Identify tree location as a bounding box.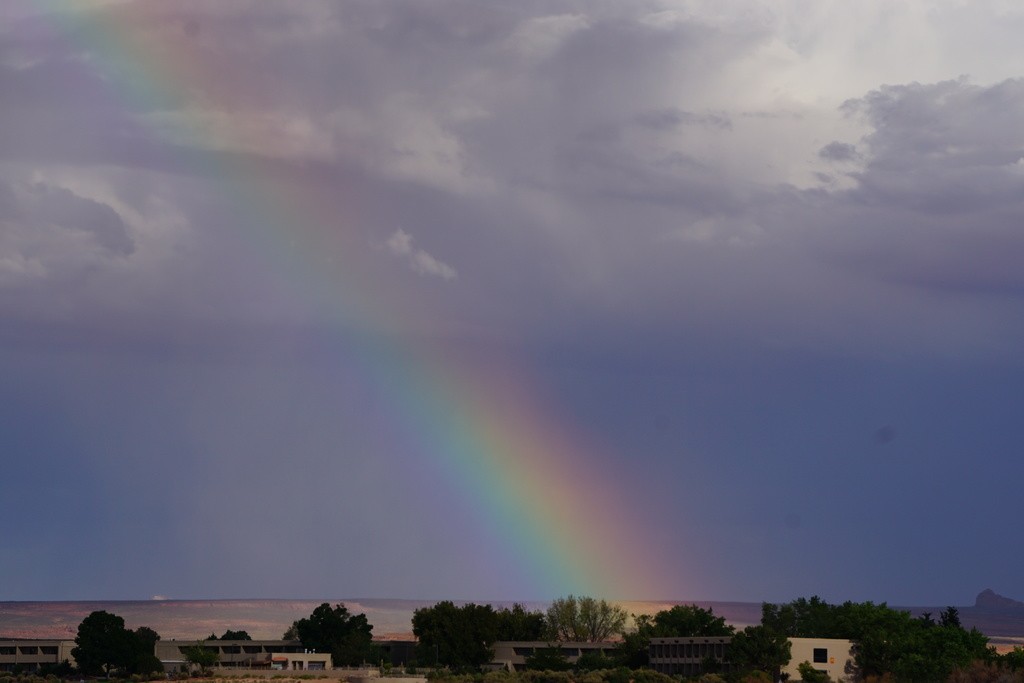
box(635, 598, 739, 635).
